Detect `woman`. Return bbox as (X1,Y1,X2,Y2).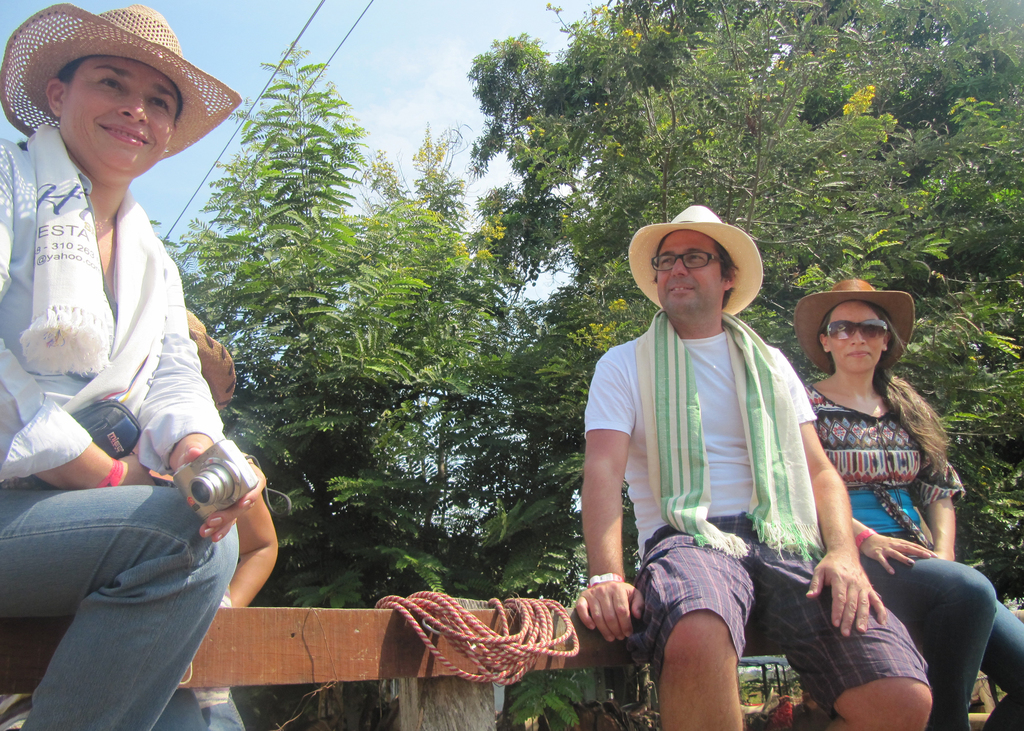
(798,274,1023,730).
